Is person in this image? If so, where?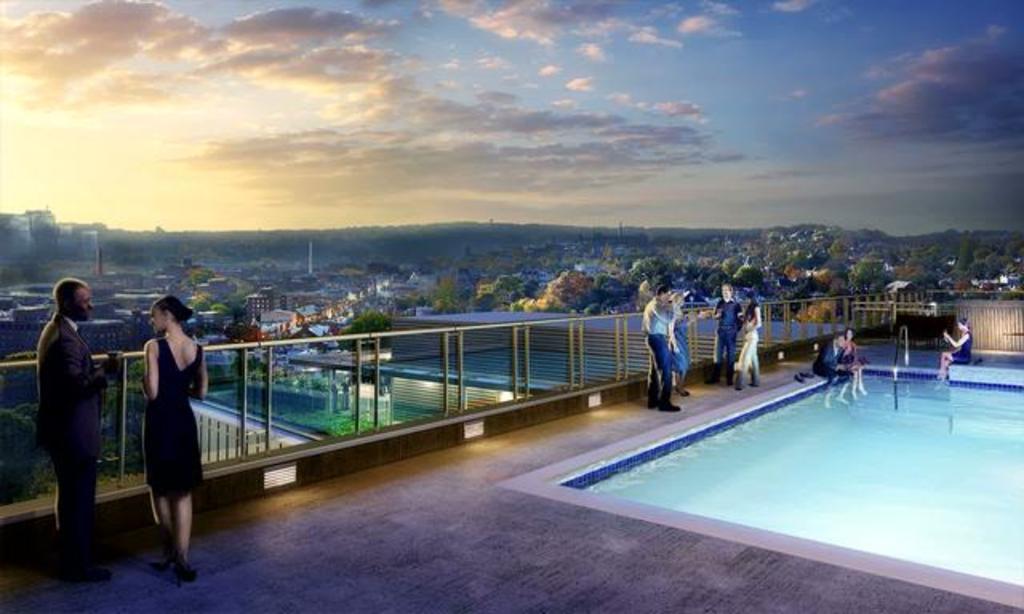
Yes, at [691, 277, 747, 387].
